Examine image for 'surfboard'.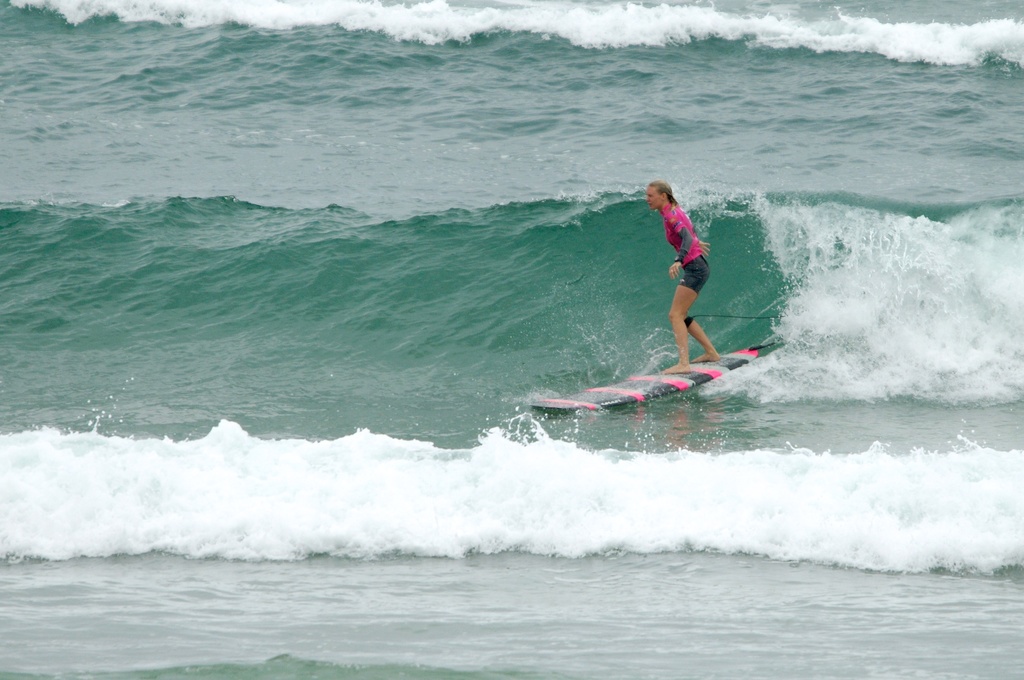
Examination result: bbox=[520, 342, 762, 417].
